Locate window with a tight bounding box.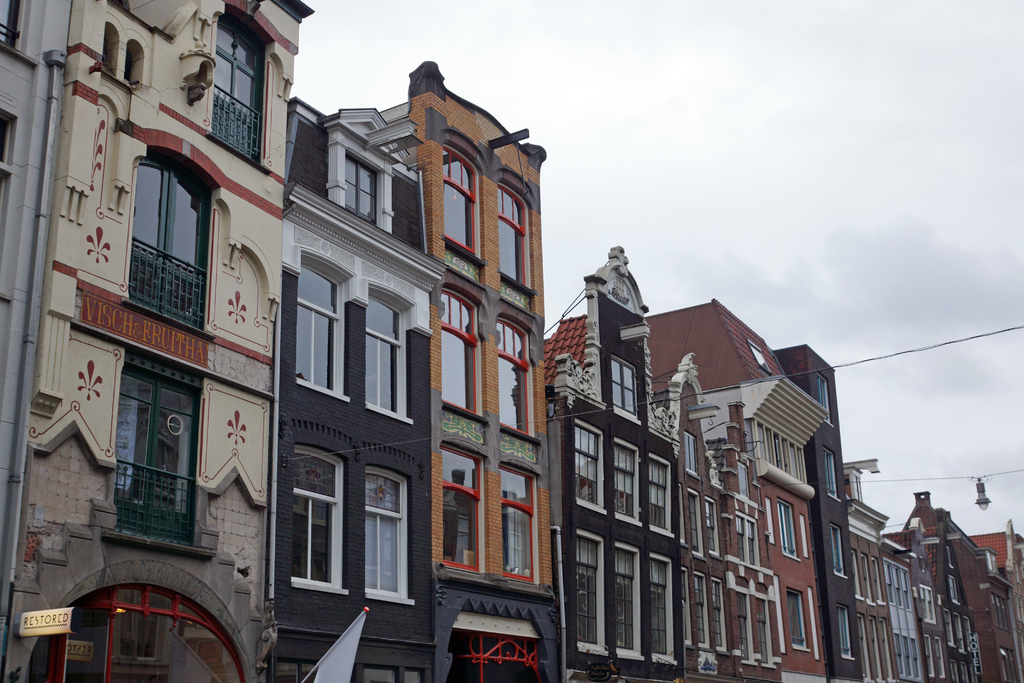
831, 525, 845, 575.
